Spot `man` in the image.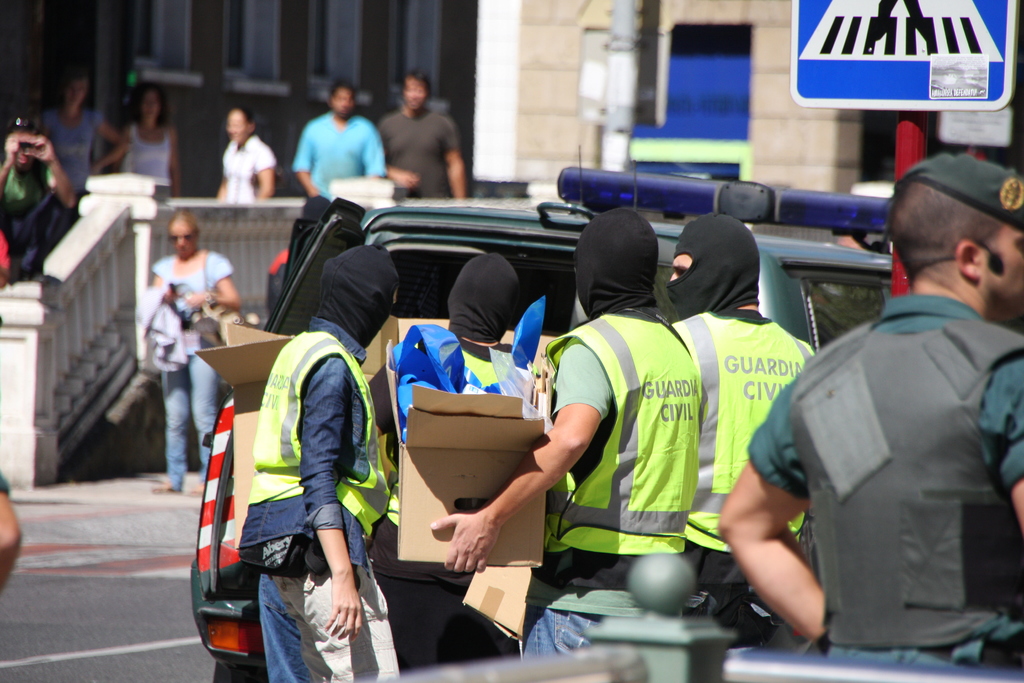
`man` found at (714, 146, 1023, 682).
